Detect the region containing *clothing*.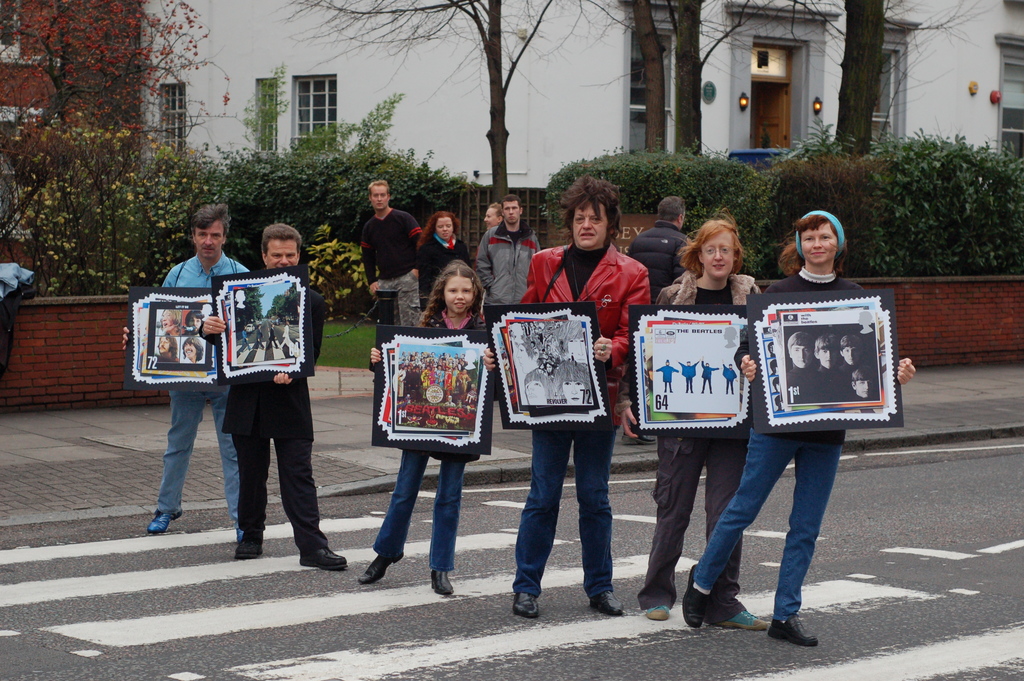
[x1=690, y1=267, x2=863, y2=624].
